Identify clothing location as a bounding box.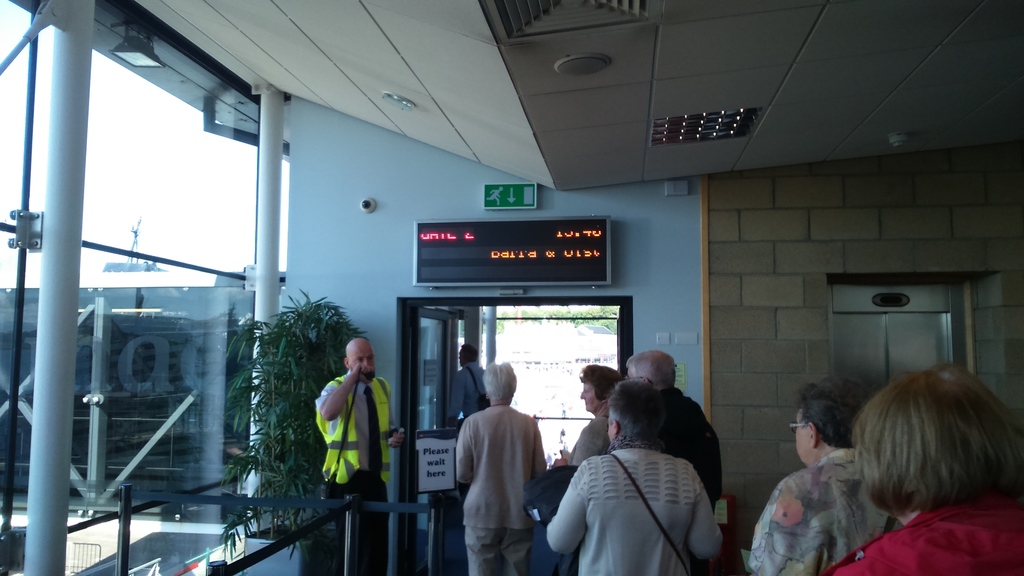
<region>822, 502, 1023, 573</region>.
